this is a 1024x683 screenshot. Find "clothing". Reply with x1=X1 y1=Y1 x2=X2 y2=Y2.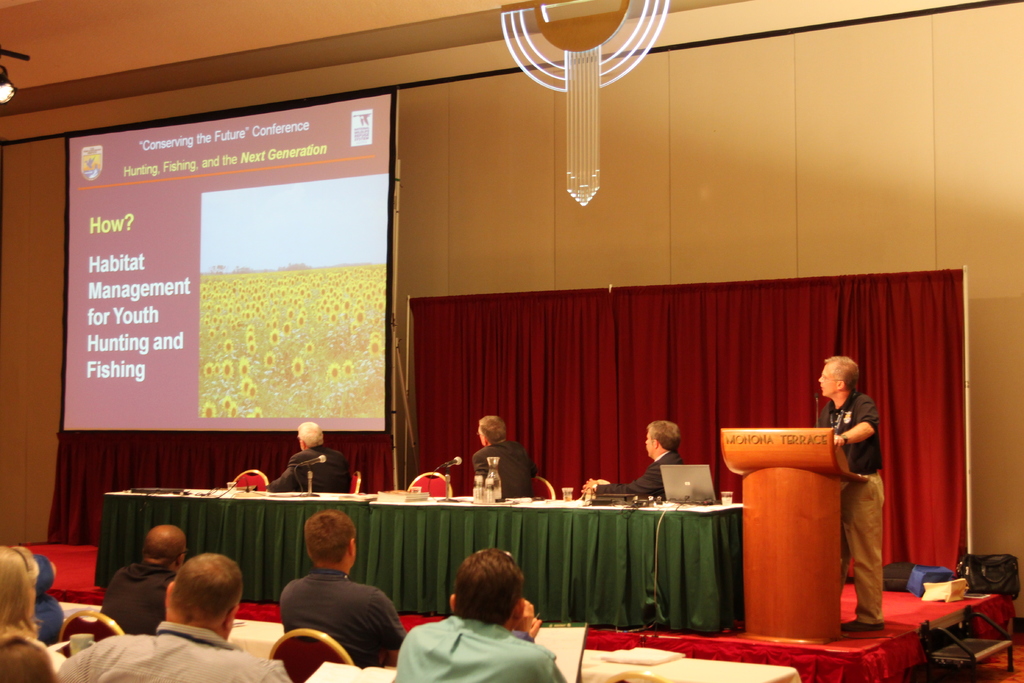
x1=392 y1=613 x2=566 y2=682.
